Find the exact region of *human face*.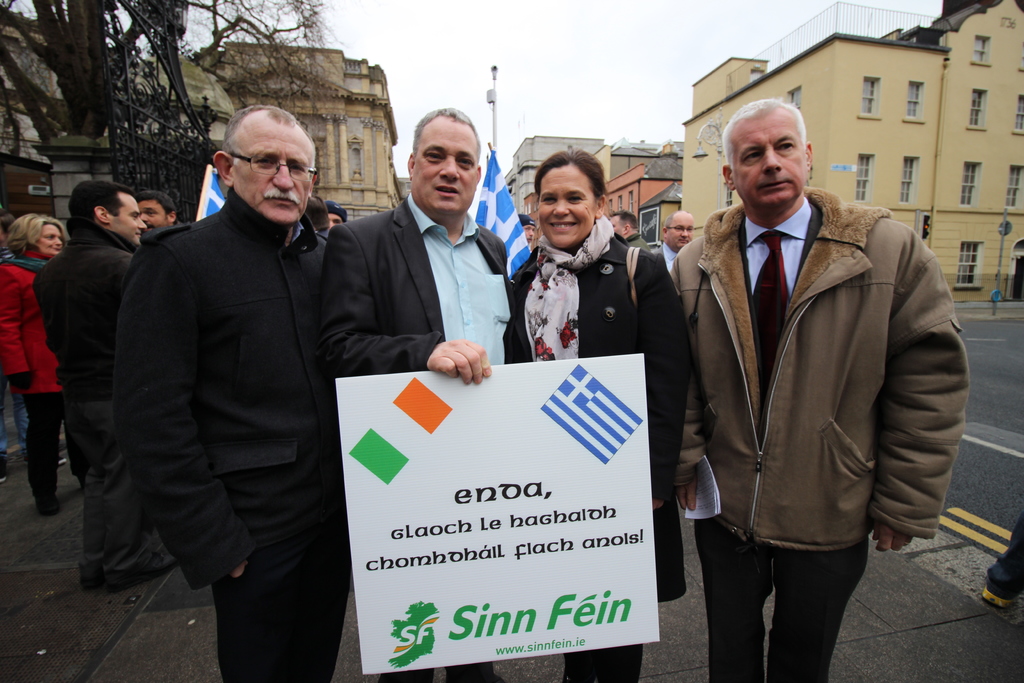
Exact region: region(40, 222, 61, 260).
